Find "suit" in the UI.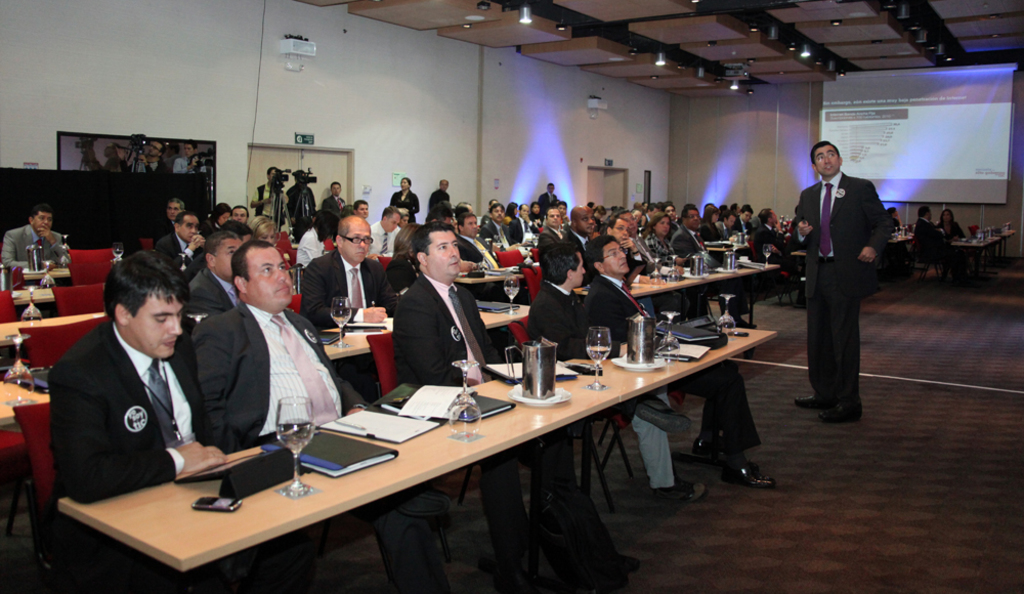
UI element at crop(801, 144, 891, 412).
